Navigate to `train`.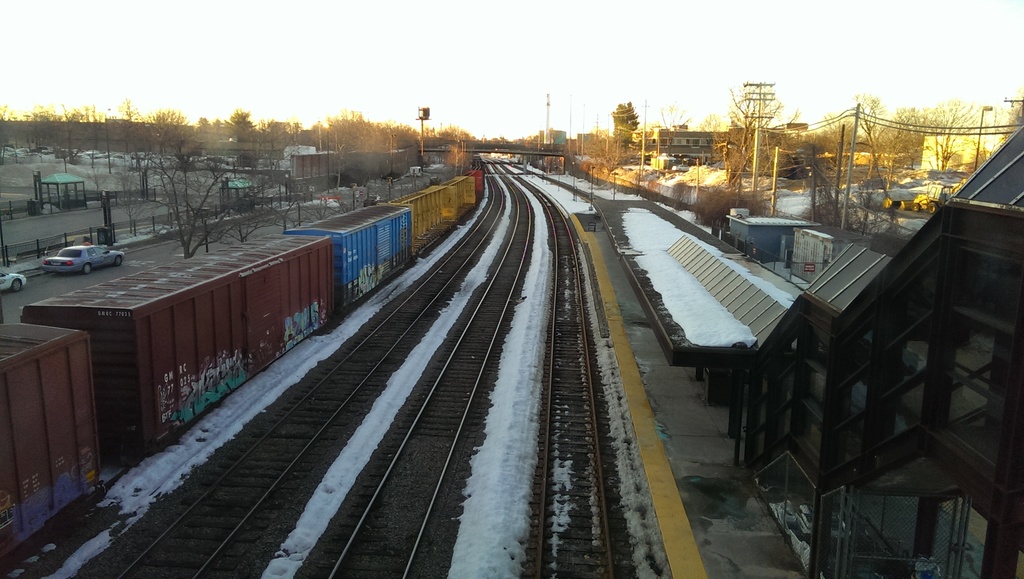
Navigation target: region(0, 168, 484, 561).
